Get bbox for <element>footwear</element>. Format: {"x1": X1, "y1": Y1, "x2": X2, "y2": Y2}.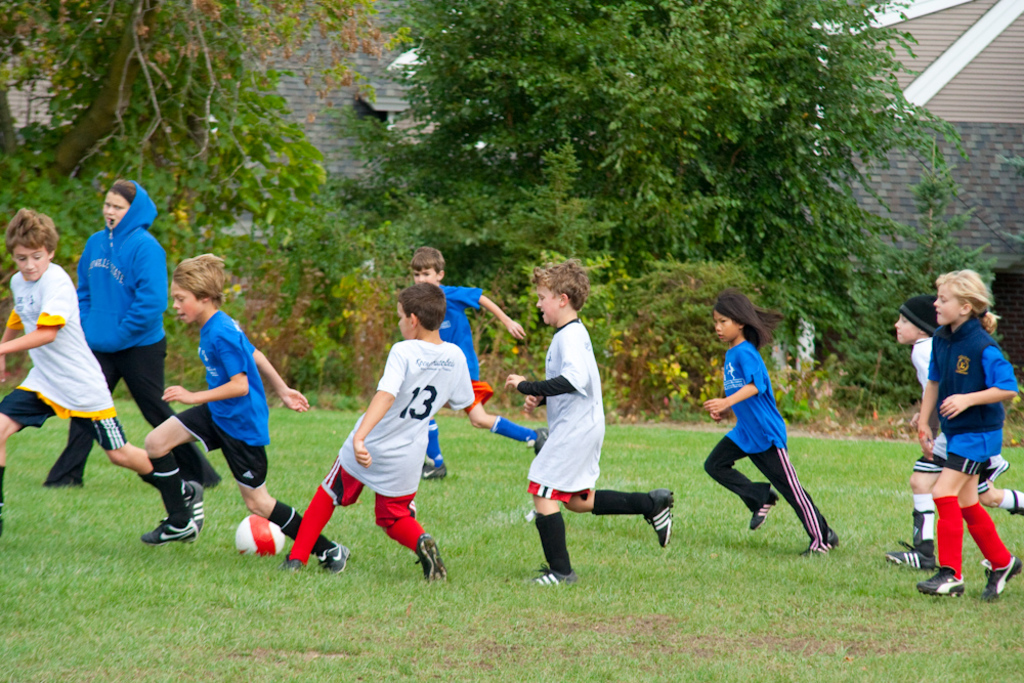
{"x1": 136, "y1": 478, "x2": 193, "y2": 557}.
